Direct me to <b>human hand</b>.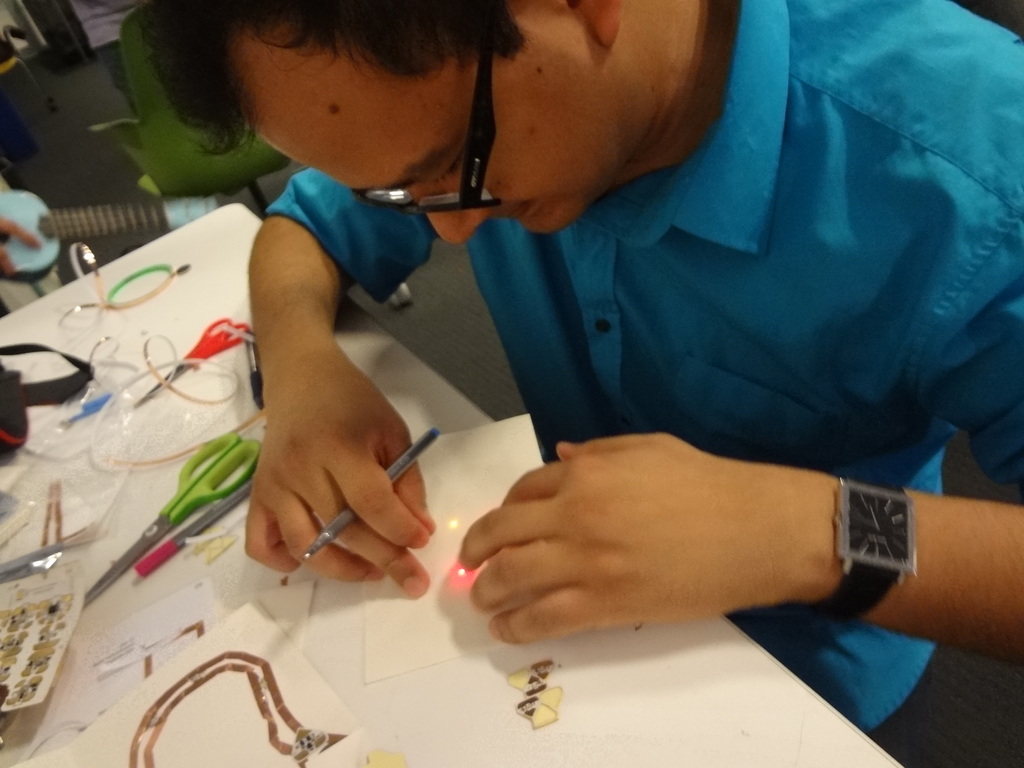
Direction: bbox(462, 433, 799, 643).
